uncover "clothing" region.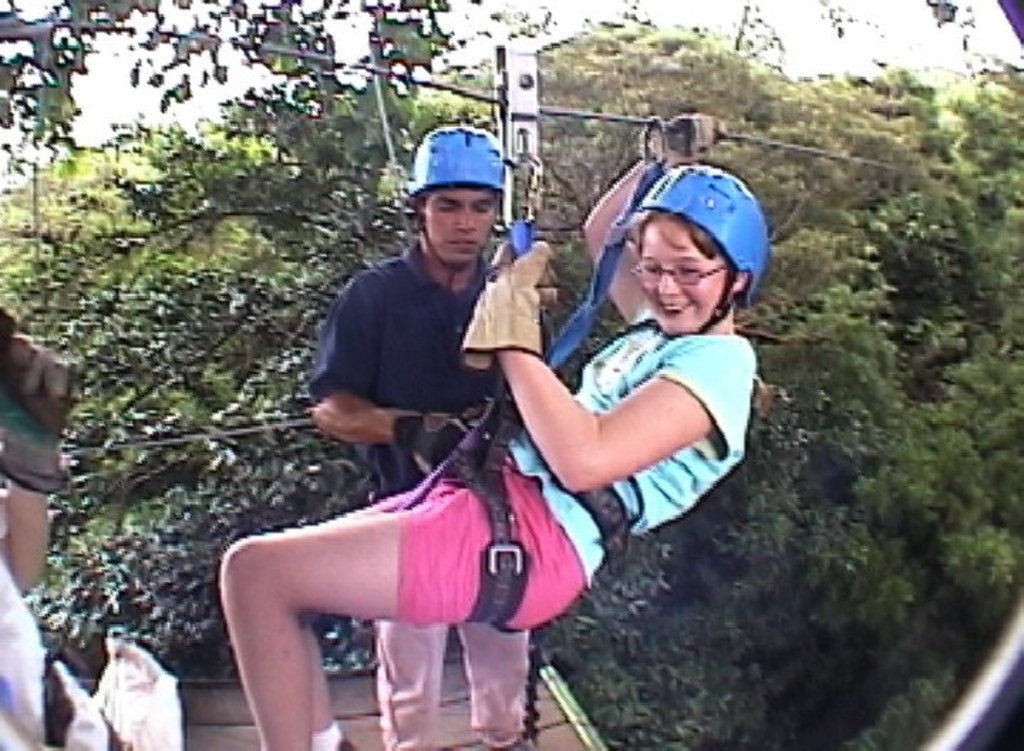
Uncovered: 306,230,558,499.
